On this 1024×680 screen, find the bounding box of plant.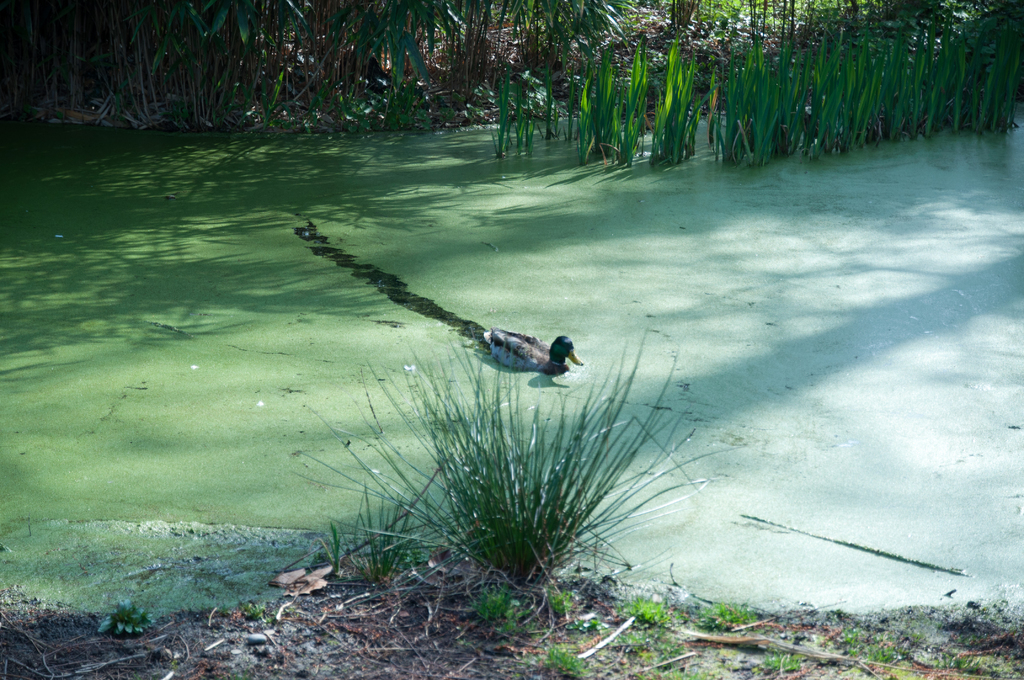
Bounding box: {"left": 572, "top": 44, "right": 664, "bottom": 175}.
